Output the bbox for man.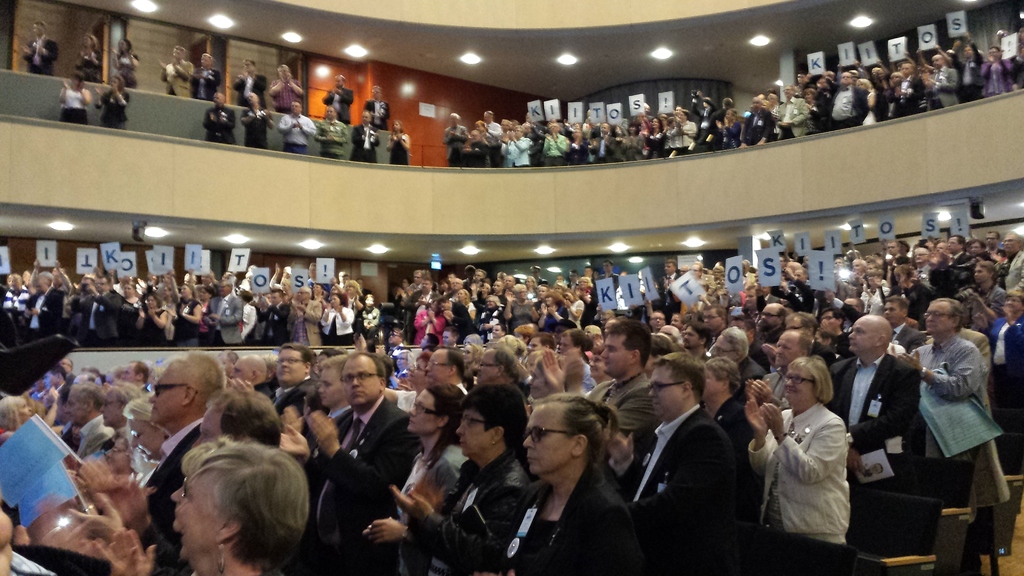
[275, 104, 317, 155].
